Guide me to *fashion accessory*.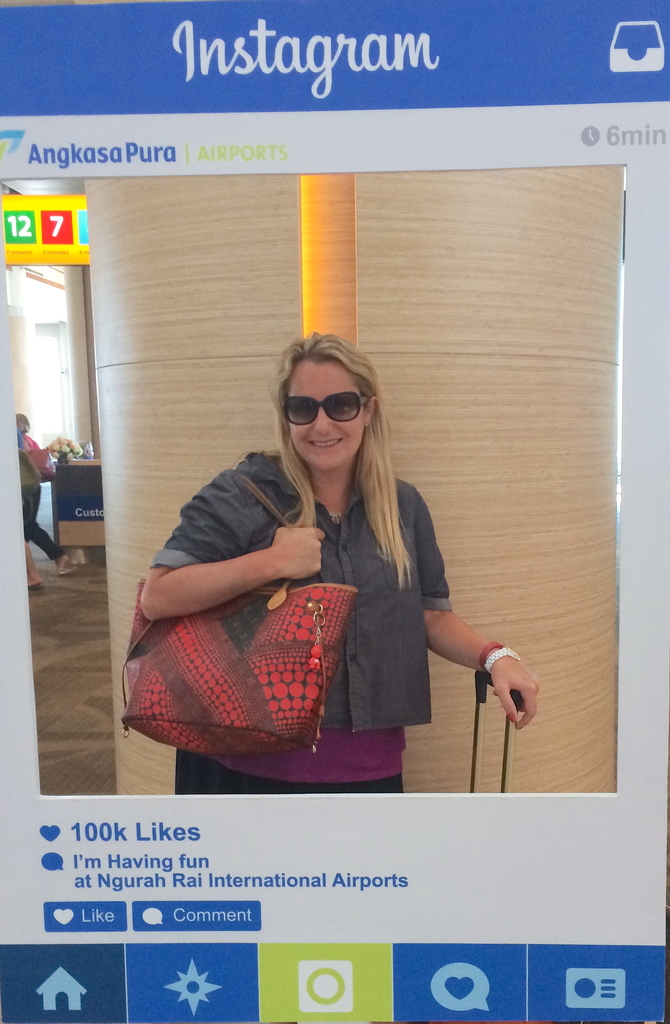
Guidance: crop(119, 471, 359, 760).
